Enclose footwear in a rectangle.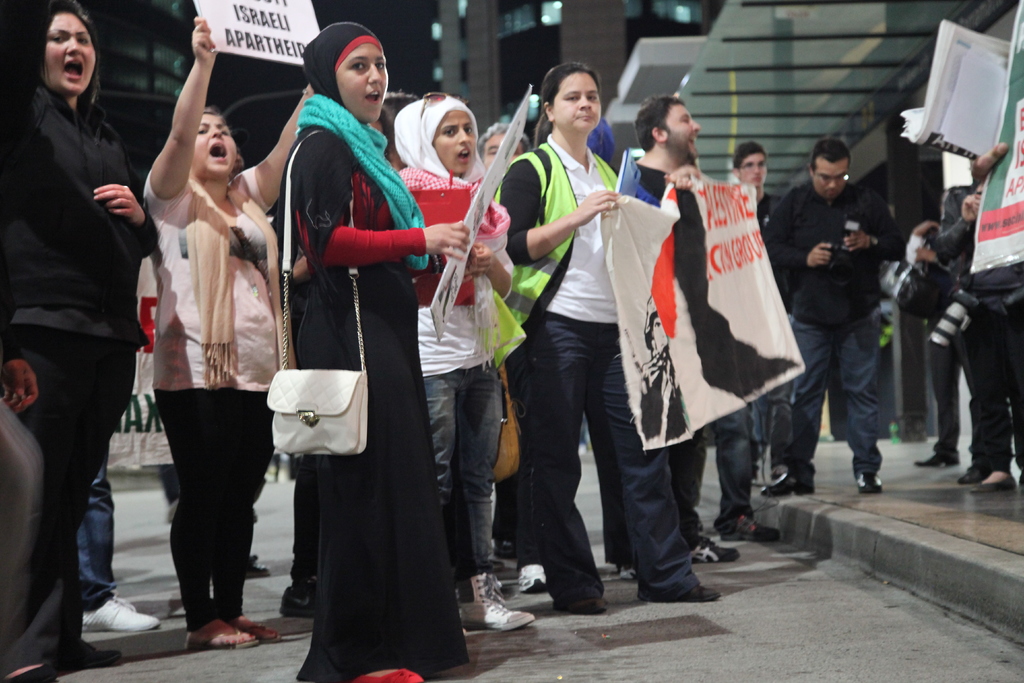
BBox(7, 659, 58, 682).
